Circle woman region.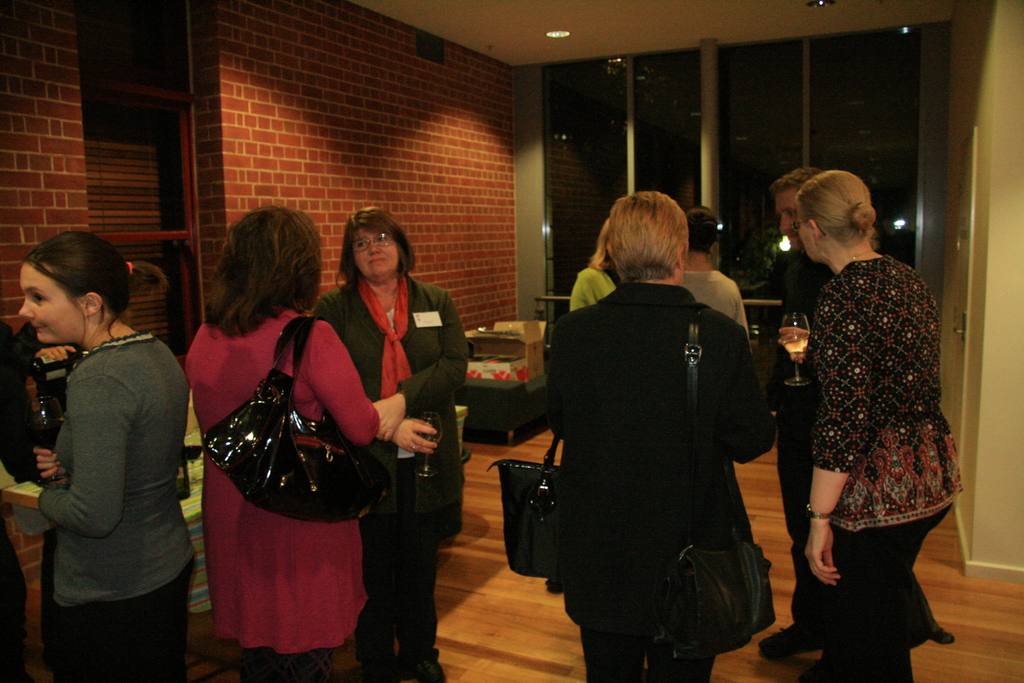
Region: x1=566 y1=223 x2=619 y2=317.
